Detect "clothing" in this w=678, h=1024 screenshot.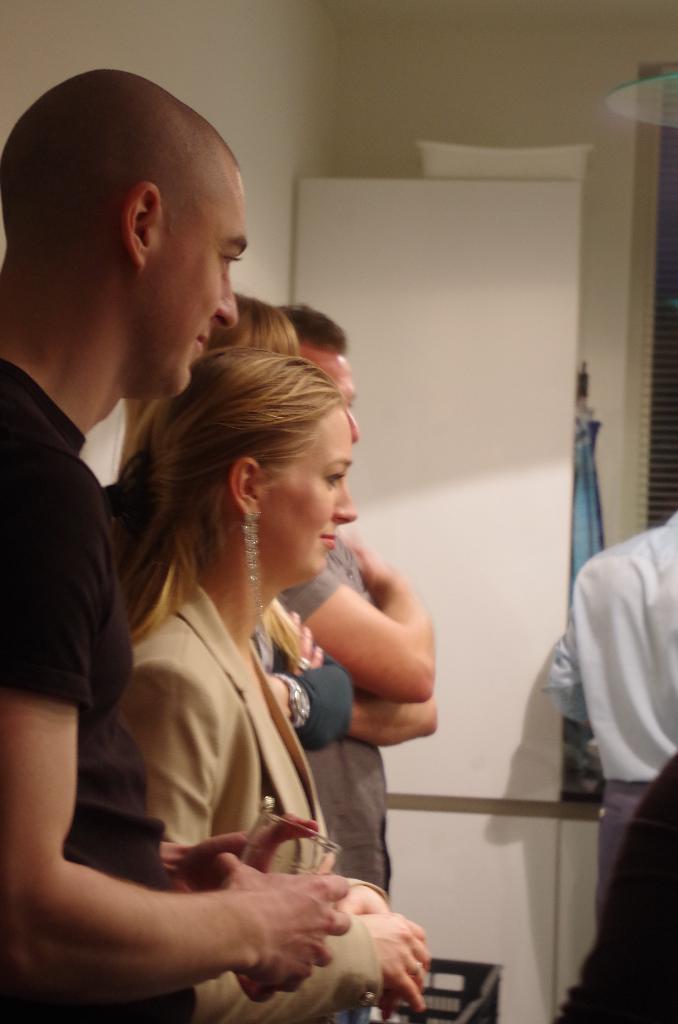
Detection: x1=227 y1=595 x2=359 y2=756.
